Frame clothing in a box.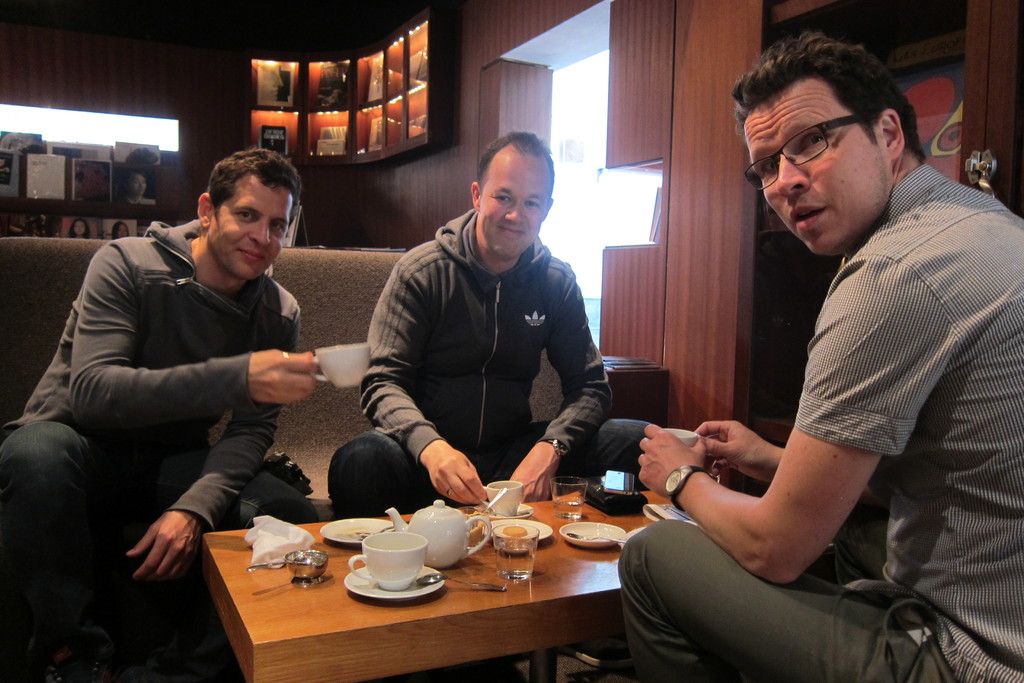
locate(30, 183, 340, 593).
